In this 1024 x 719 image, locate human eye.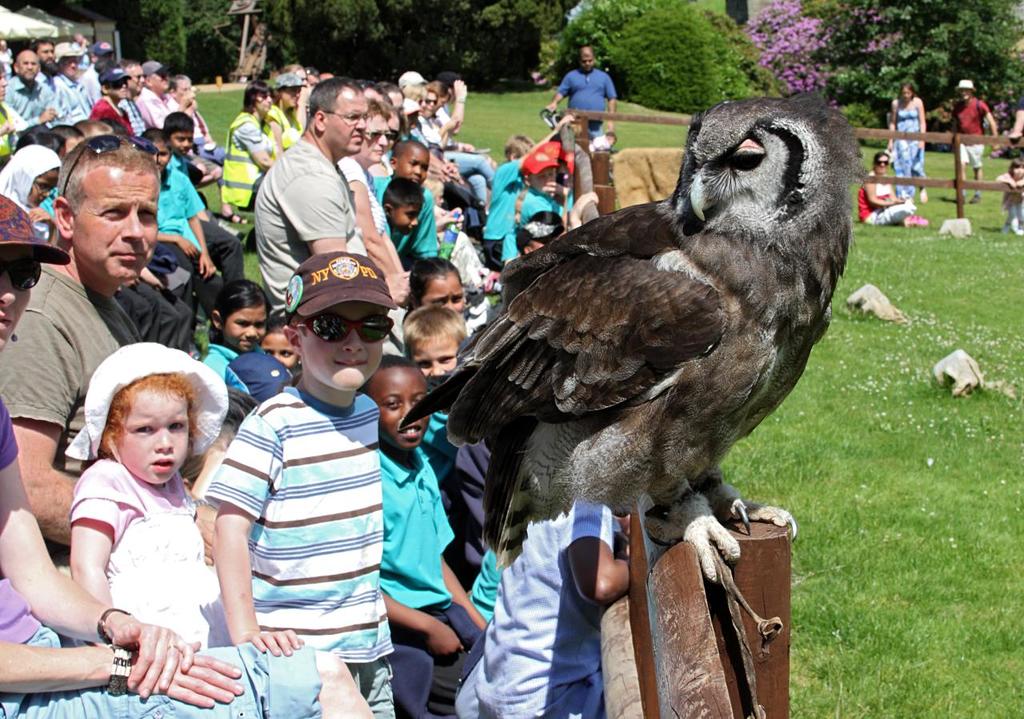
Bounding box: 454:295:463:303.
